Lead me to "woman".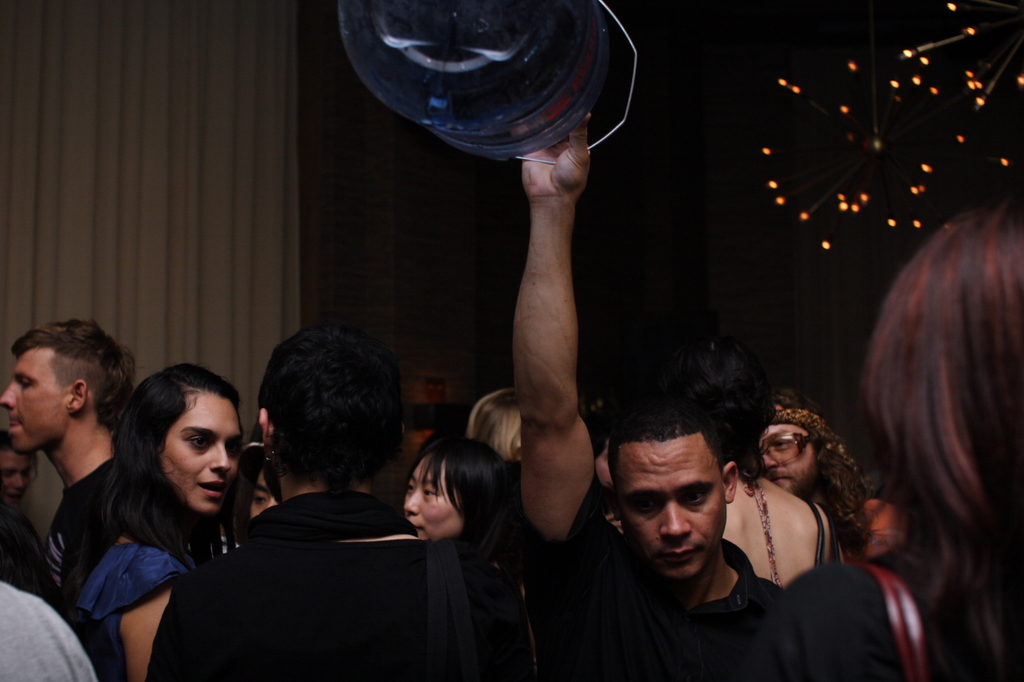
Lead to select_region(663, 337, 834, 586).
